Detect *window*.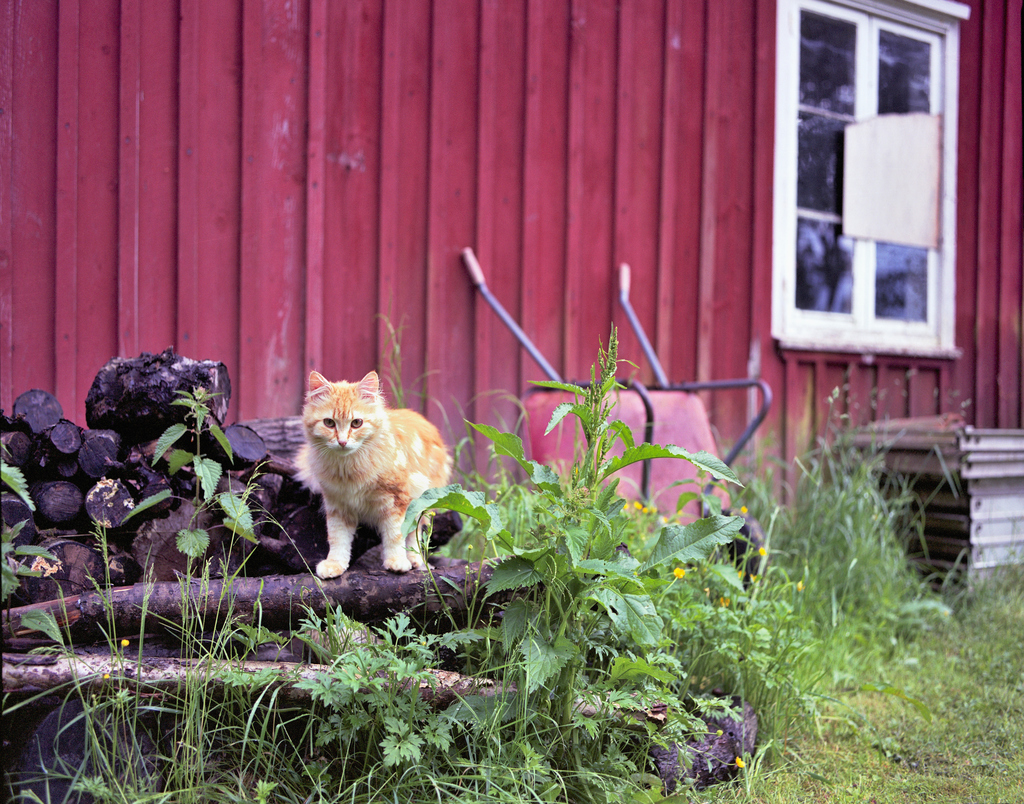
Detected at bbox=(771, 0, 972, 365).
